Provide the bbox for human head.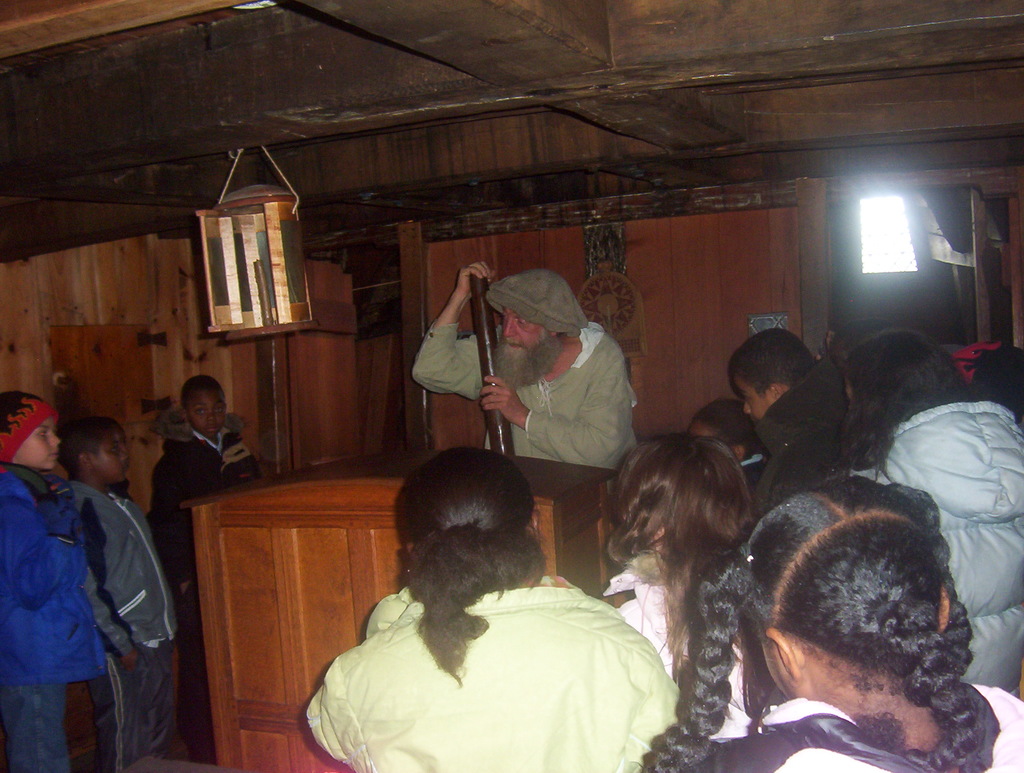
x1=482, y1=269, x2=589, y2=378.
